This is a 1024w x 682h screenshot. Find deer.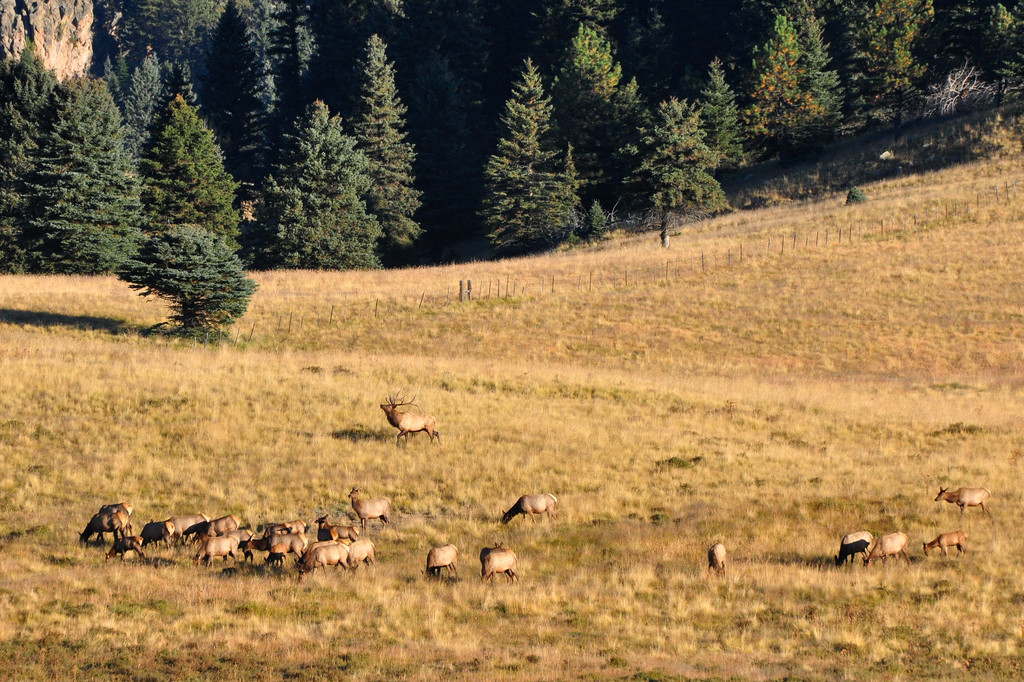
Bounding box: (500, 493, 554, 519).
